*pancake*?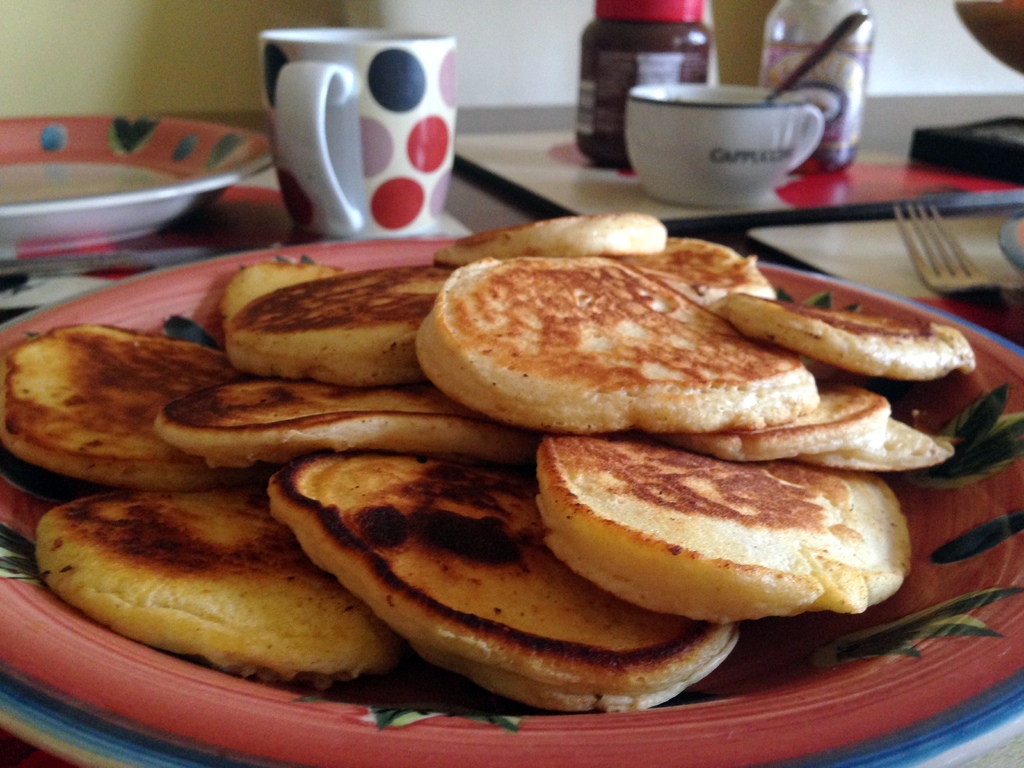
bbox=[220, 259, 346, 333]
